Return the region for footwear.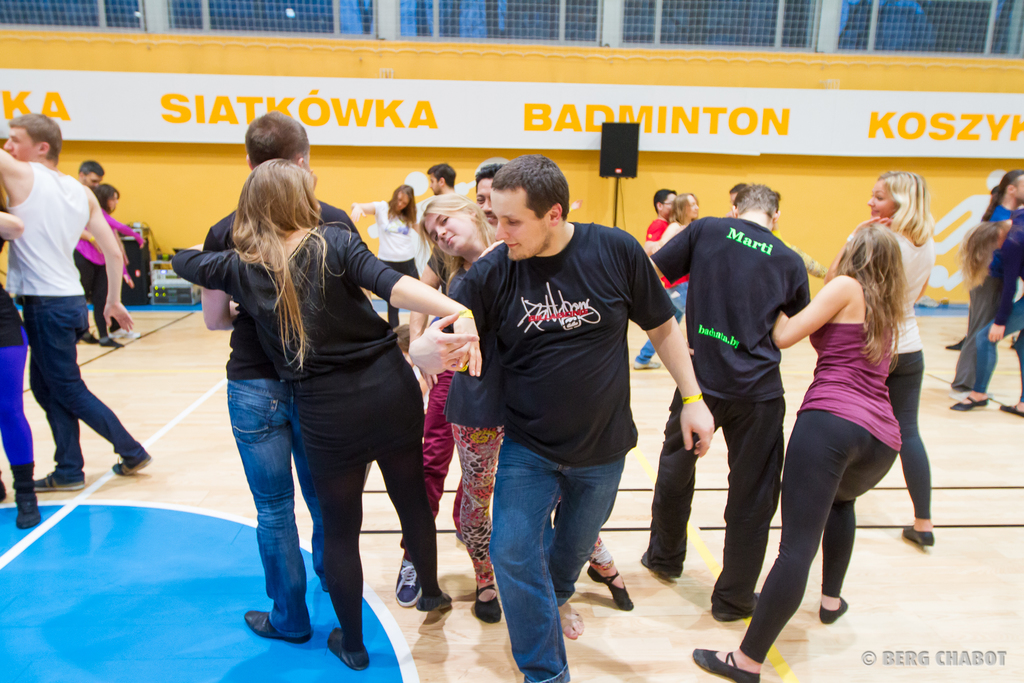
[left=950, top=392, right=989, bottom=407].
